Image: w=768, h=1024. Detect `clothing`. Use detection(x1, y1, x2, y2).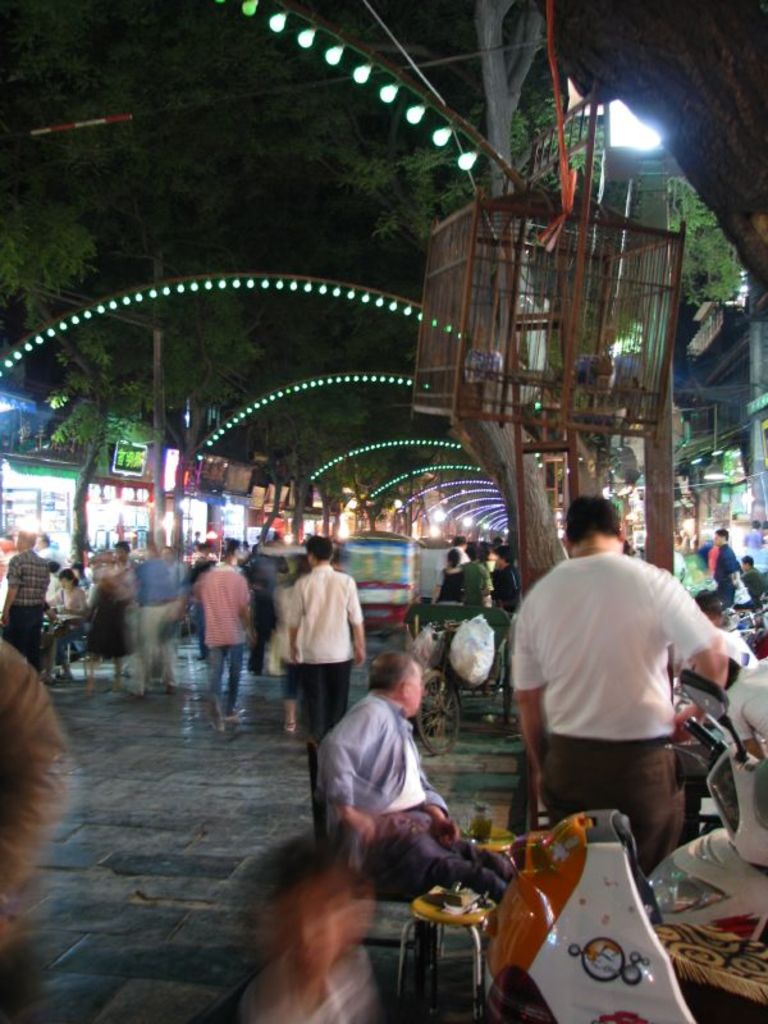
detection(91, 563, 132, 608).
